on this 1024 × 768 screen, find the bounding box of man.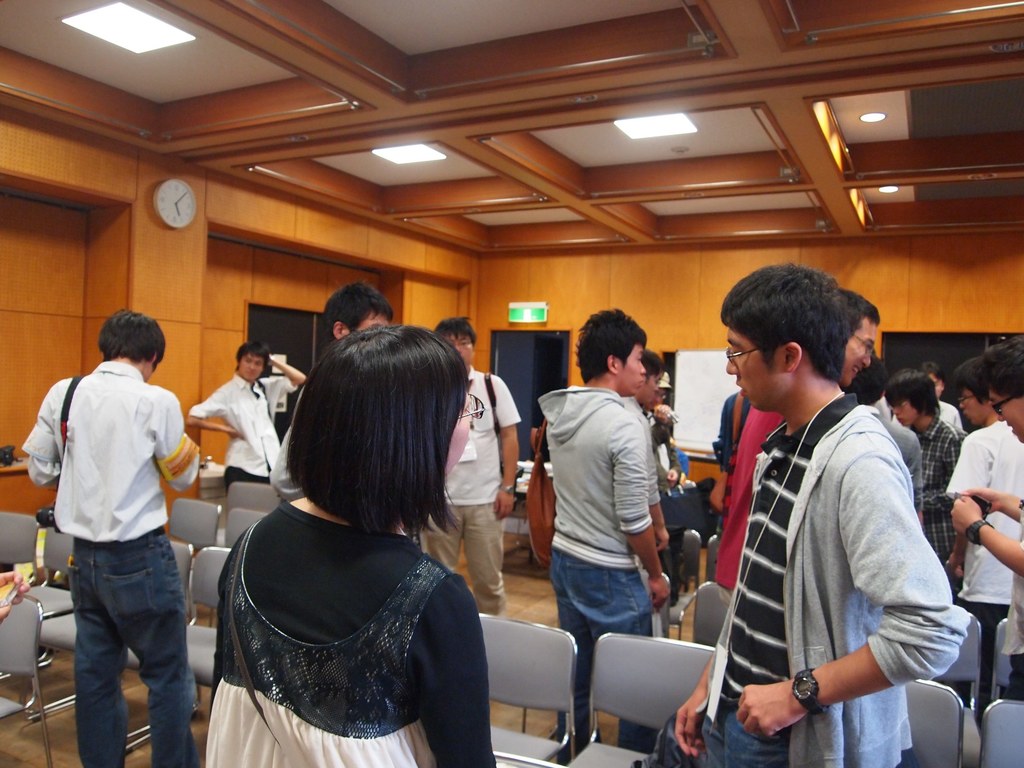
Bounding box: (x1=943, y1=357, x2=1017, y2=724).
